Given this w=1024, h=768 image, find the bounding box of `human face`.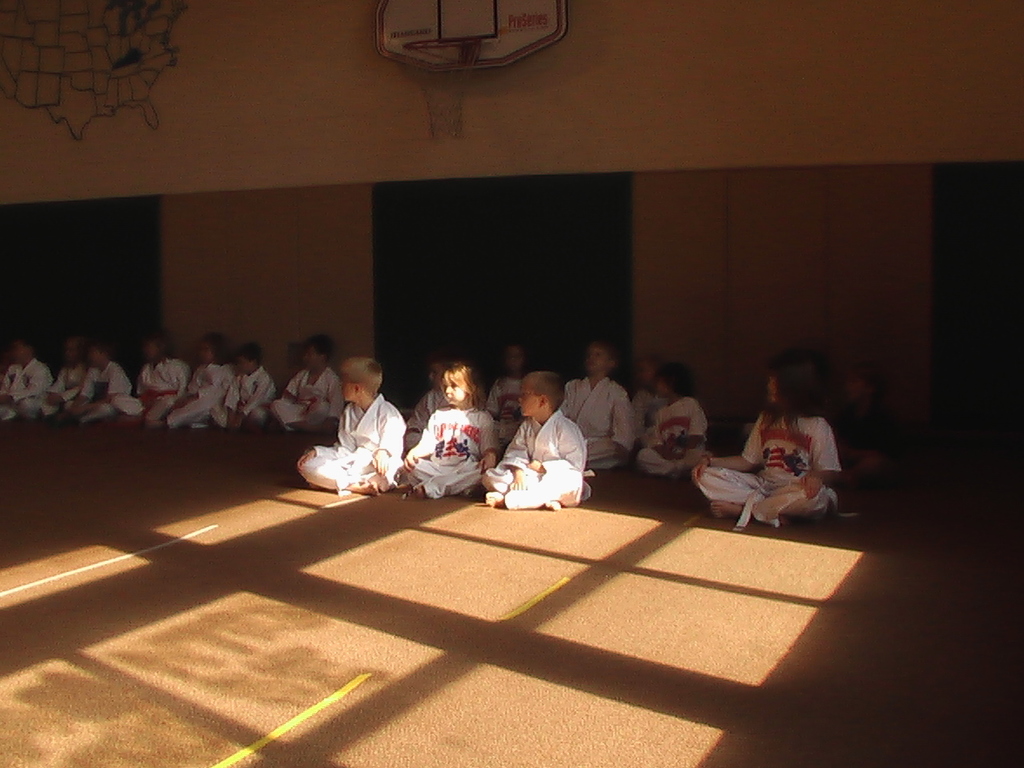
bbox=[584, 350, 606, 370].
